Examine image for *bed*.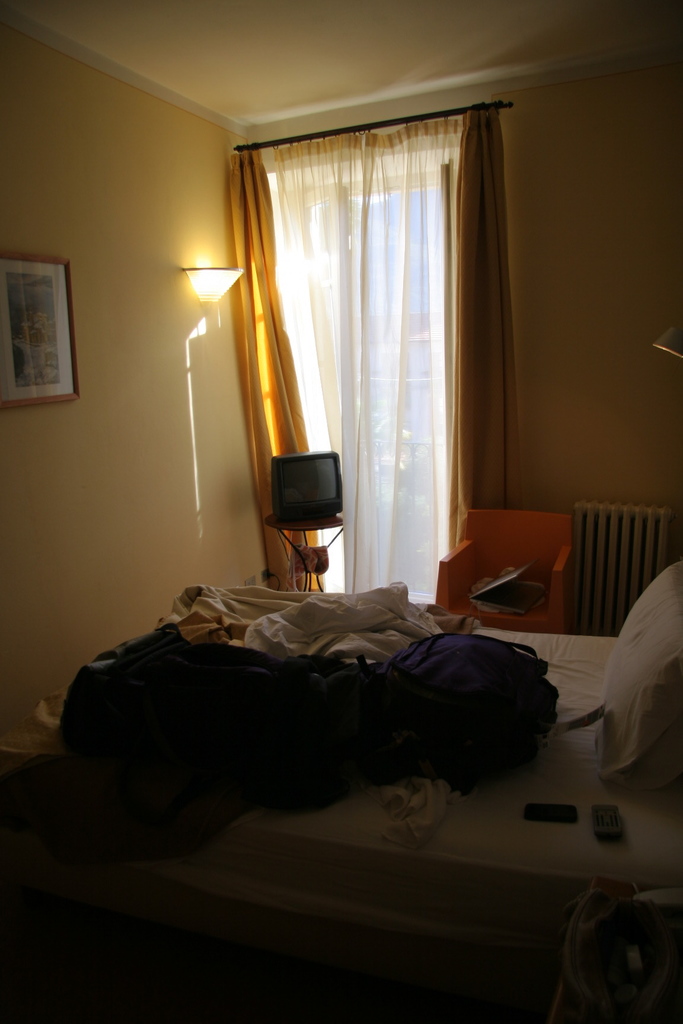
Examination result: [x1=0, y1=555, x2=682, y2=962].
